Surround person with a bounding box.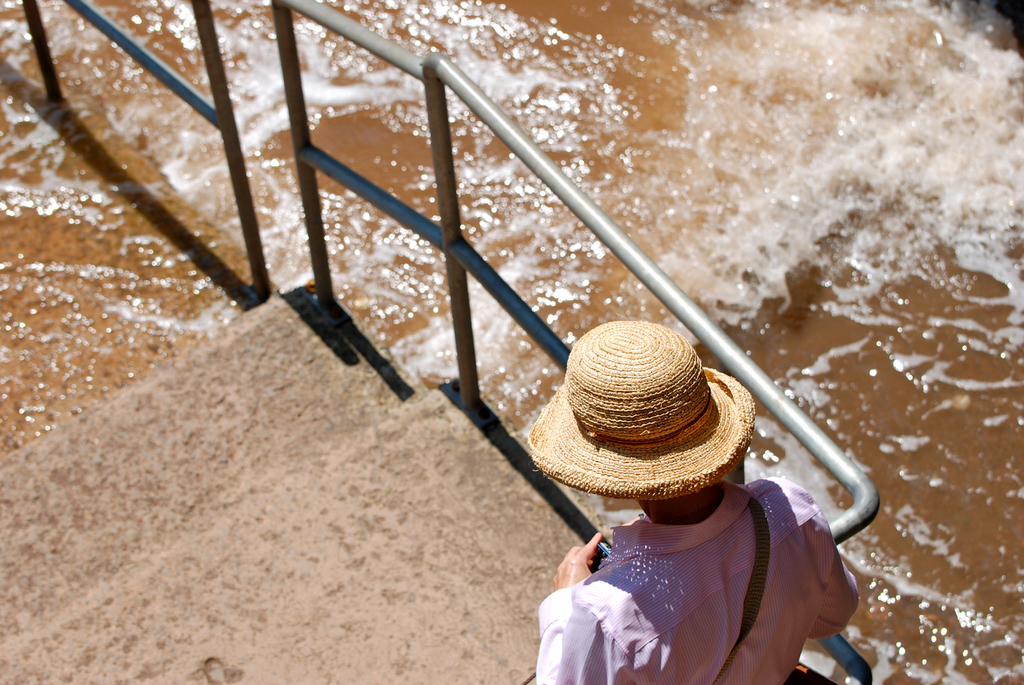
bbox(528, 399, 874, 684).
